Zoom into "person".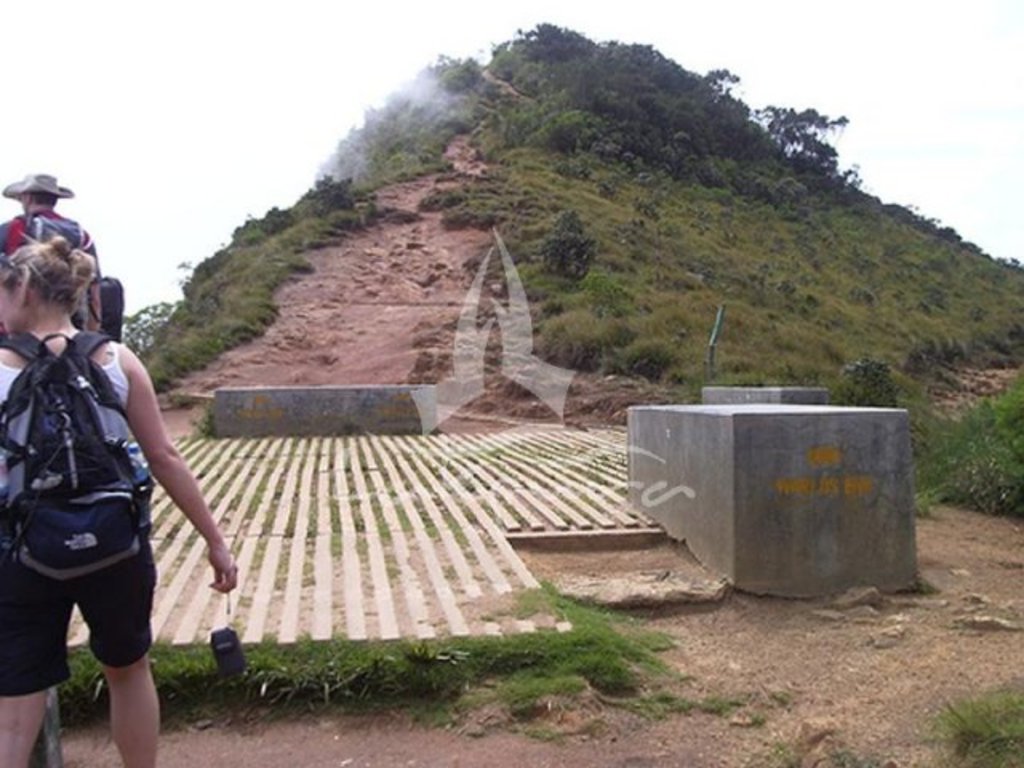
Zoom target: 0 238 238 766.
